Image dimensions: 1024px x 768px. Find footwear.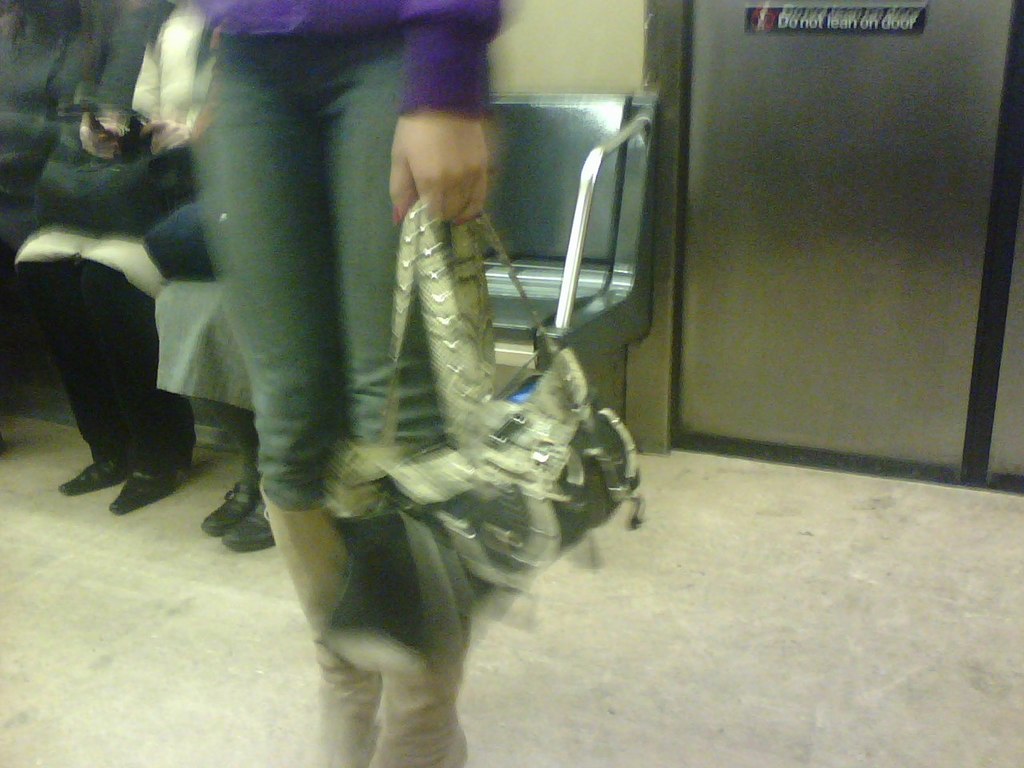
257/486/385/767.
